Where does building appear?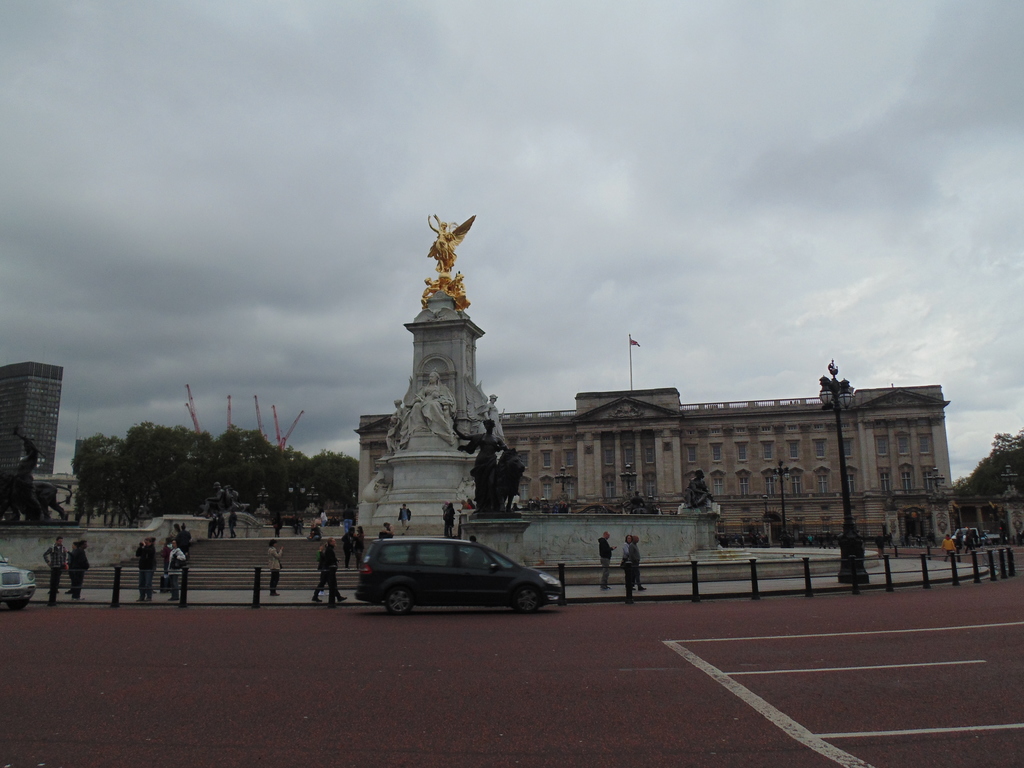
Appears at <box>351,333,952,544</box>.
